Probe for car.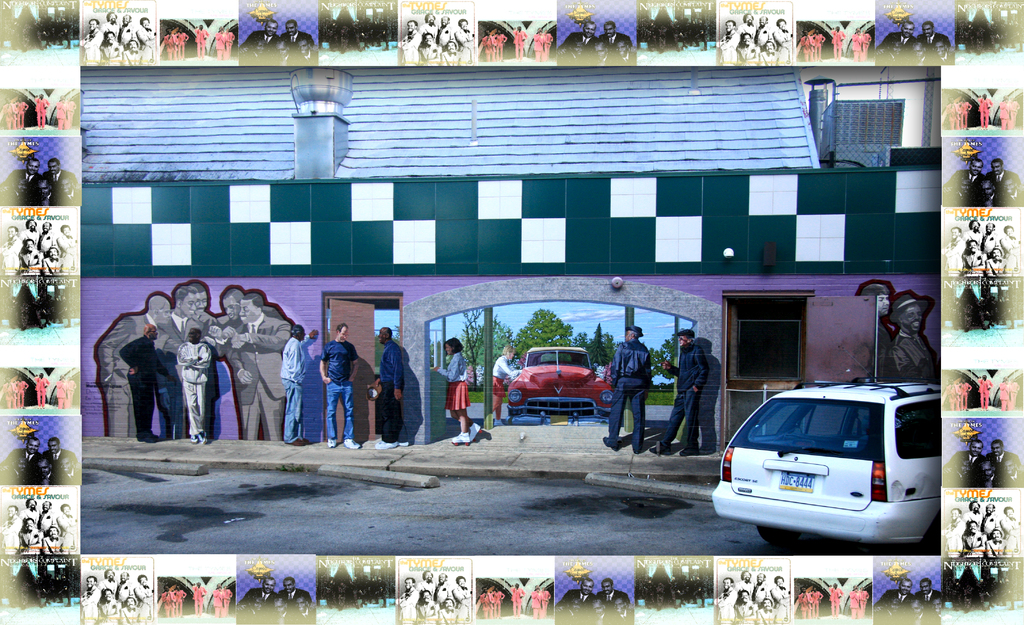
Probe result: rect(707, 375, 936, 556).
